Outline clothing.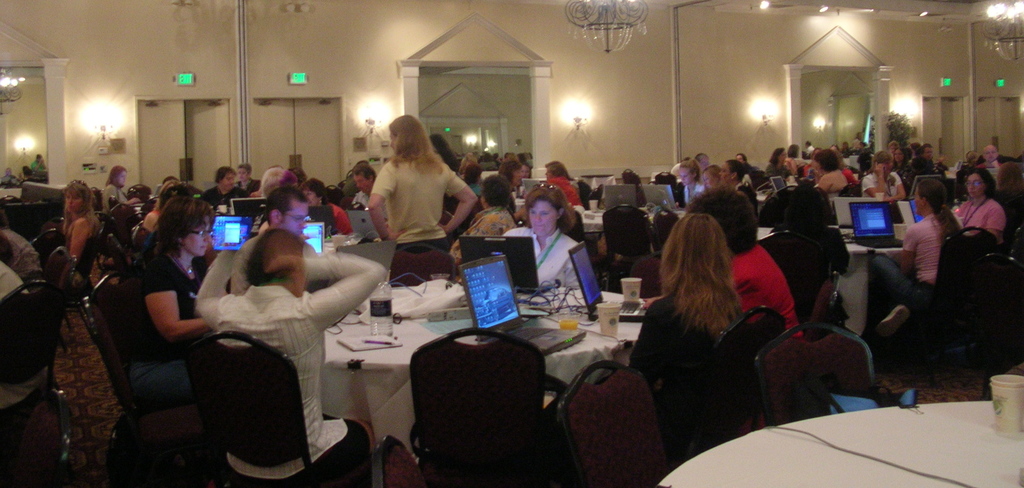
Outline: (358, 135, 481, 256).
